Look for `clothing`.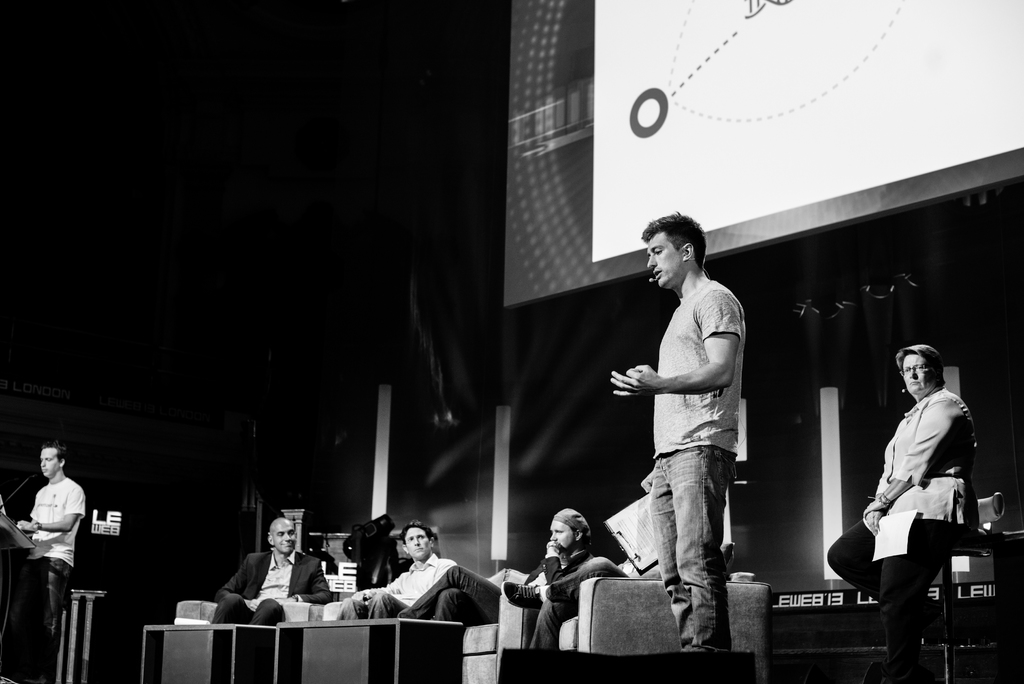
Found: 404, 540, 595, 630.
